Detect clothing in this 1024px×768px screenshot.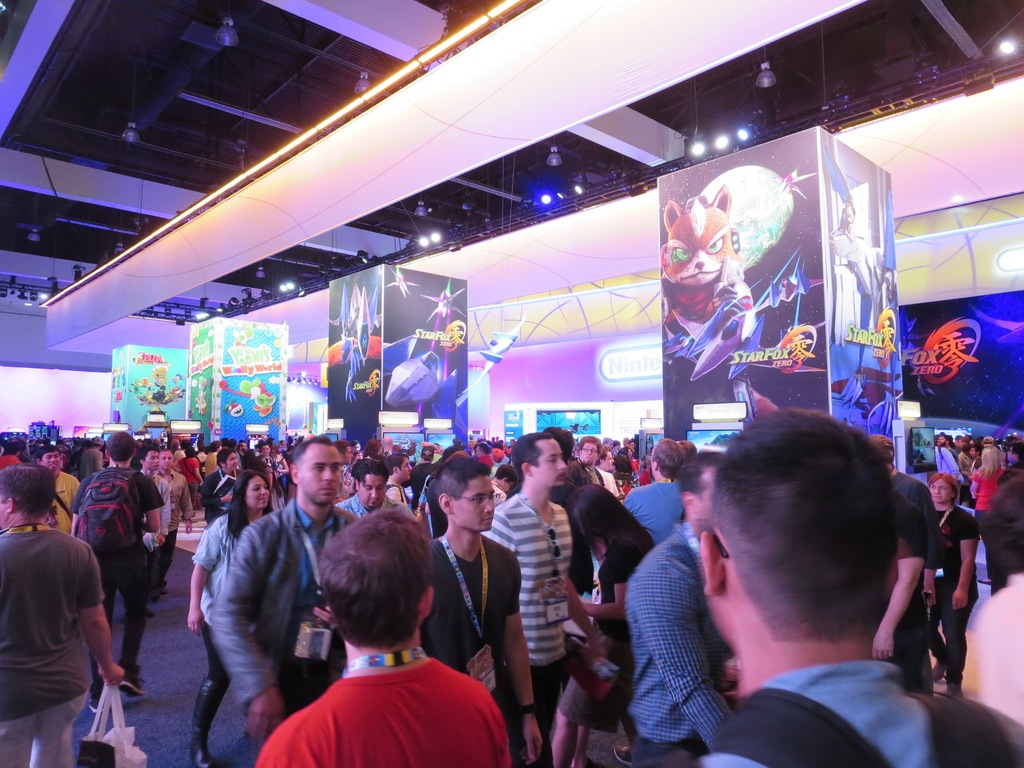
Detection: <box>701,647,1023,767</box>.
